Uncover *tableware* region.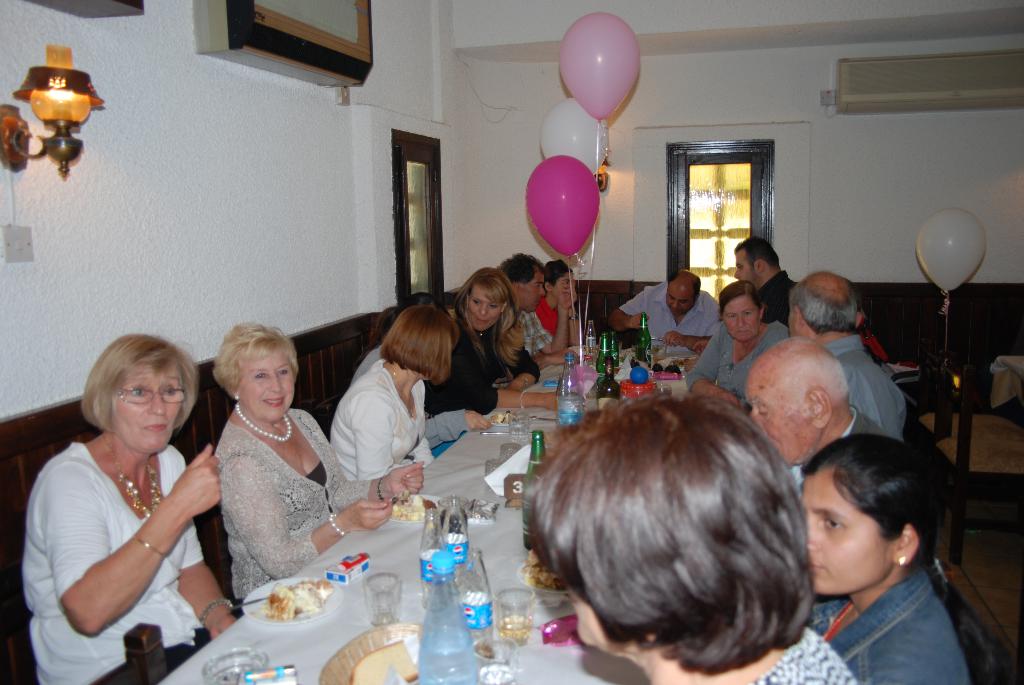
Uncovered: (left=655, top=385, right=673, bottom=397).
